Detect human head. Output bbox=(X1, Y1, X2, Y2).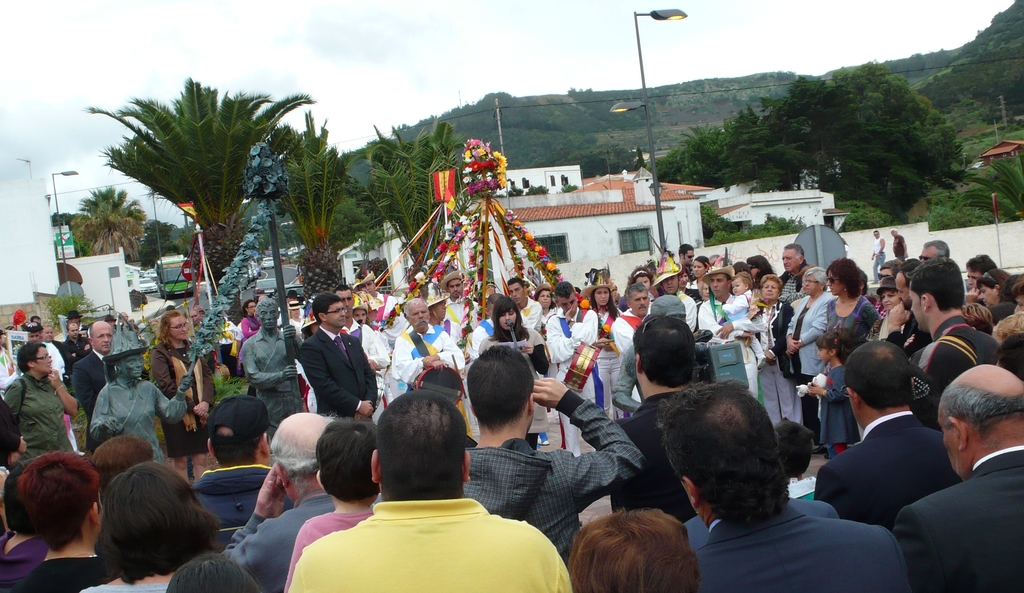
bbox=(16, 344, 50, 377).
